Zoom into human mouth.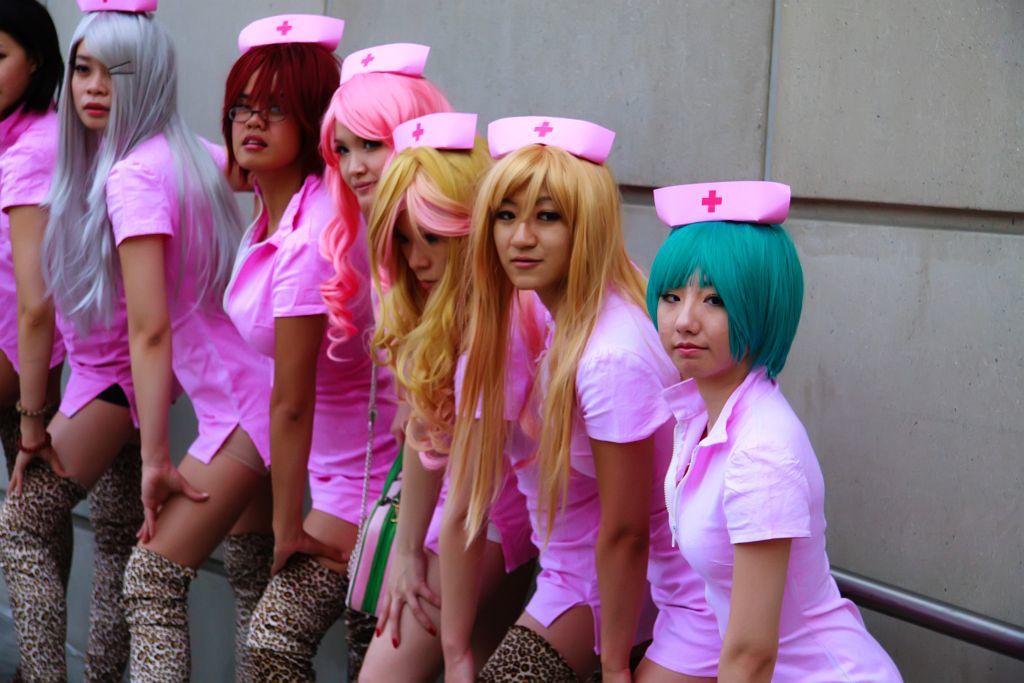
Zoom target: select_region(509, 253, 542, 270).
